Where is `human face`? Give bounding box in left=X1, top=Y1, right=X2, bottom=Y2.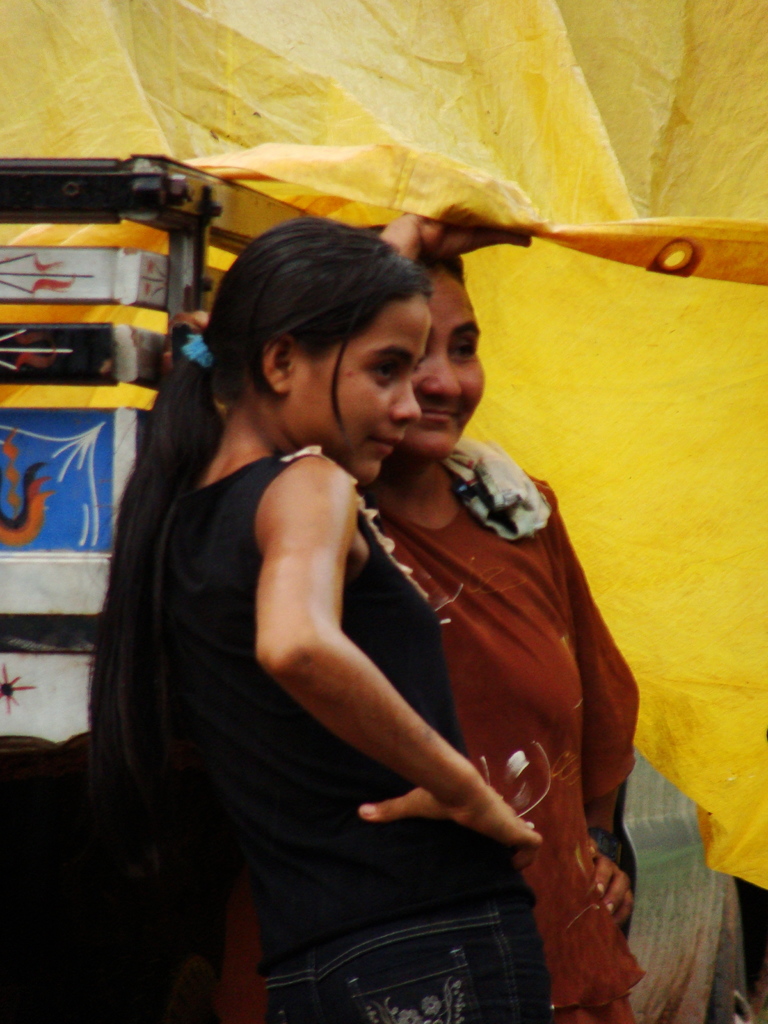
left=400, top=266, right=485, bottom=459.
